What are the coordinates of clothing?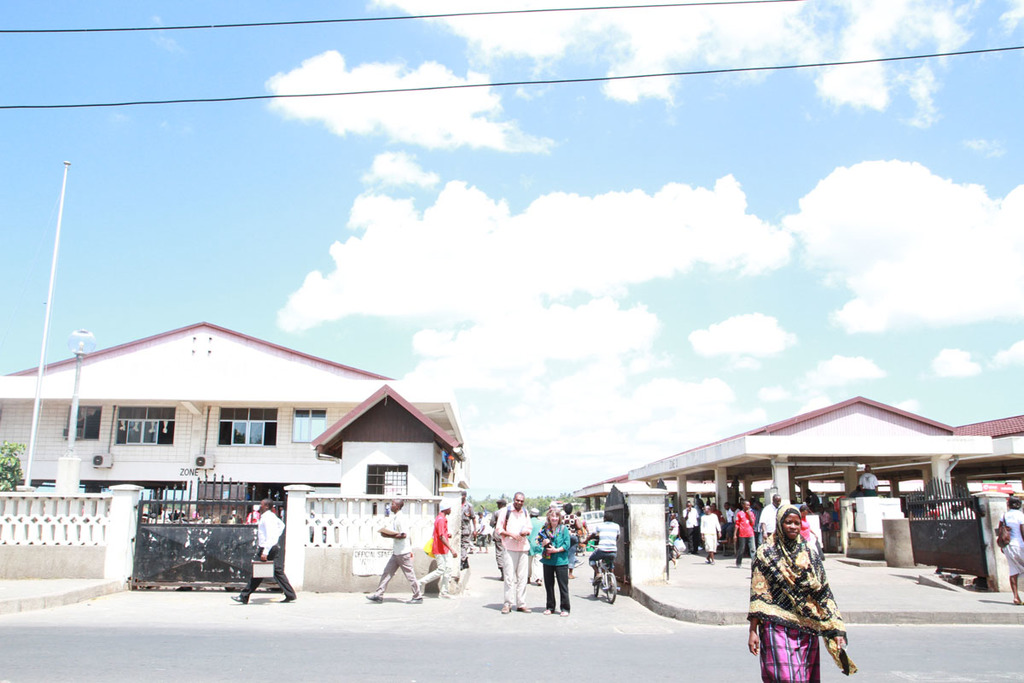
region(666, 520, 683, 557).
